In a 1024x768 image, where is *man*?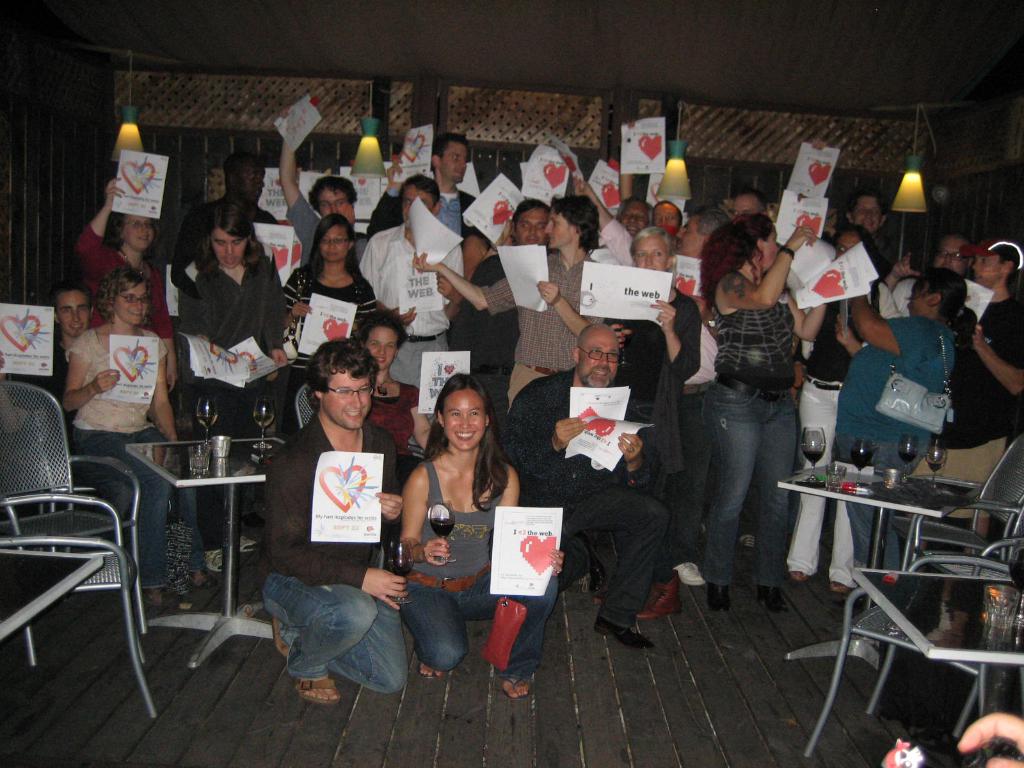
x1=278, y1=107, x2=371, y2=282.
